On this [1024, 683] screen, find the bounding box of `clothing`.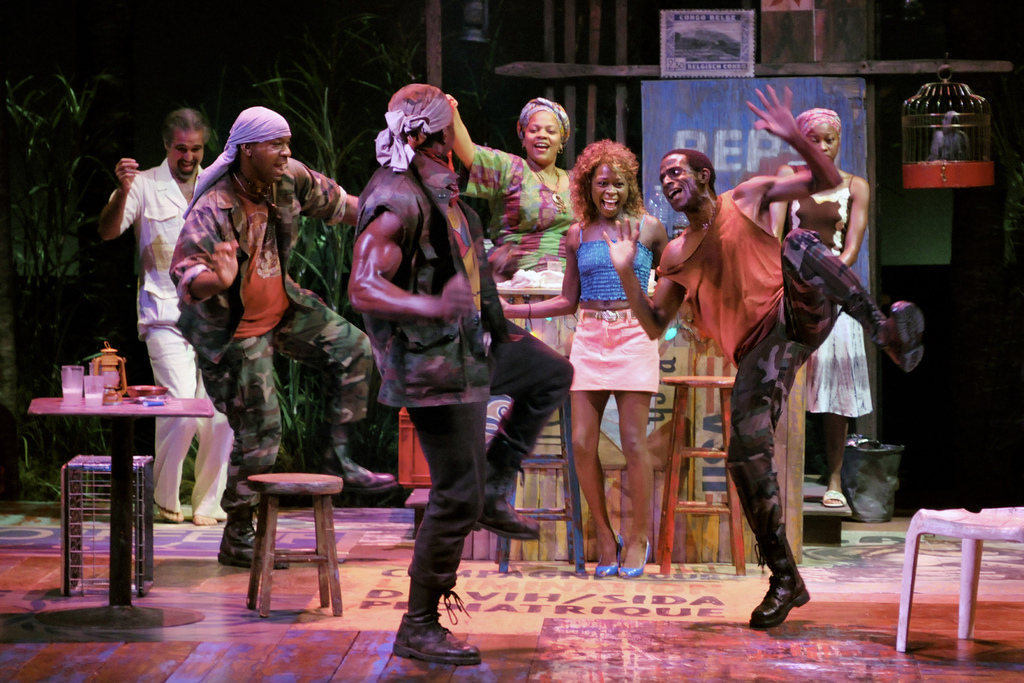
Bounding box: 785/169/877/415.
